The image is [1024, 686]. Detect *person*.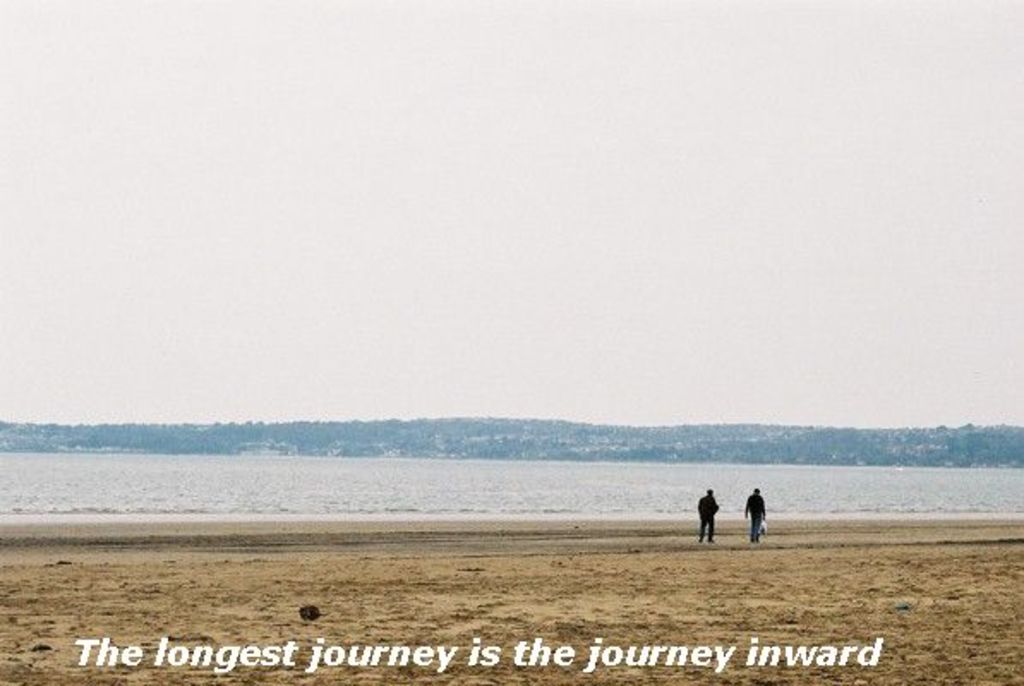
Detection: x1=743 y1=487 x2=770 y2=545.
